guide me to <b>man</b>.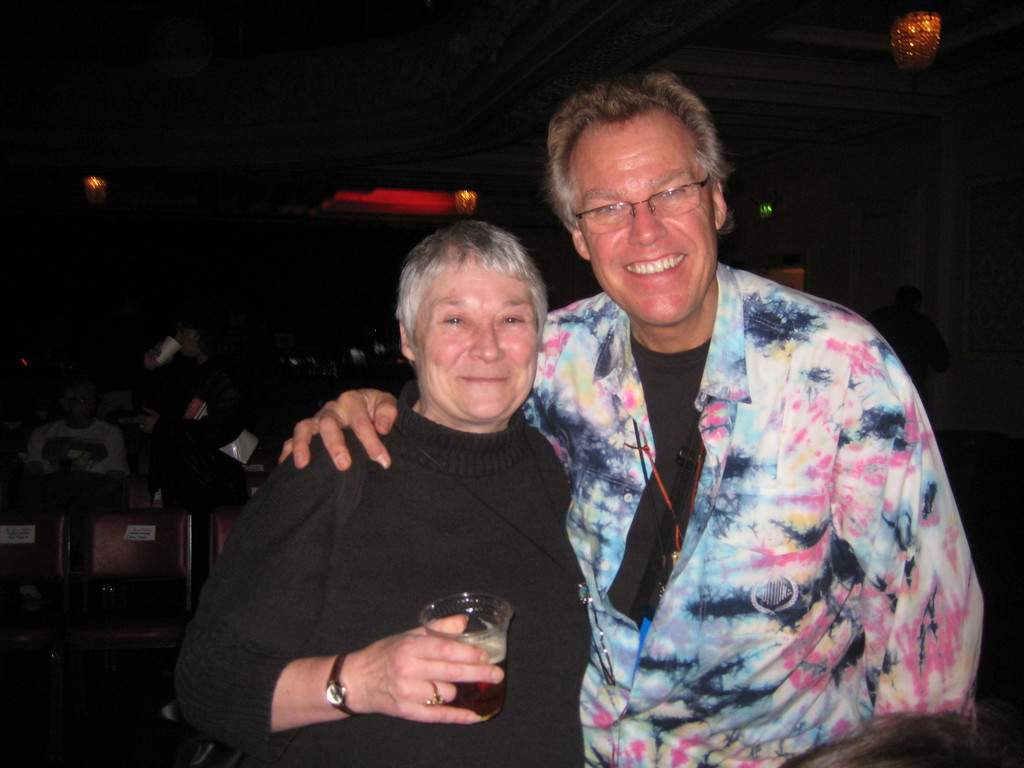
Guidance: pyautogui.locateOnScreen(26, 387, 138, 495).
